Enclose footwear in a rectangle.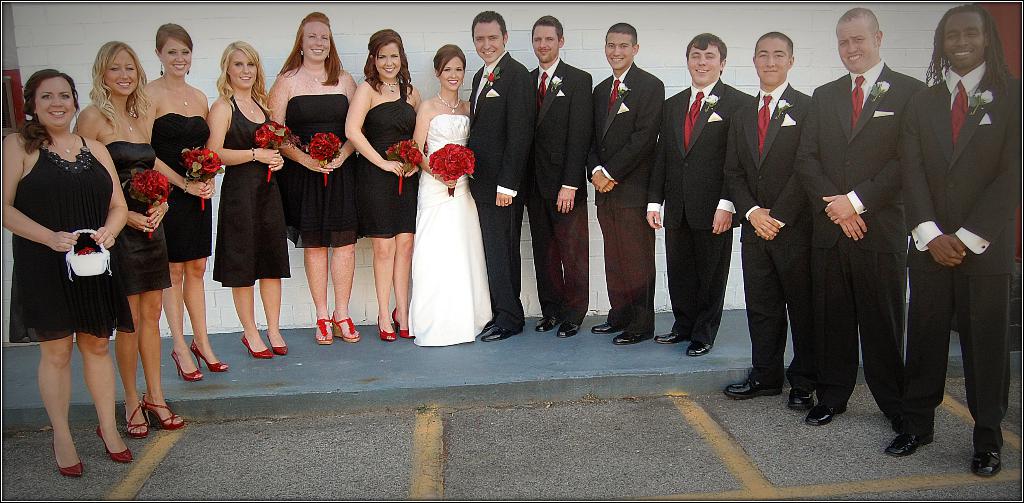
pyautogui.locateOnScreen(127, 400, 150, 436).
